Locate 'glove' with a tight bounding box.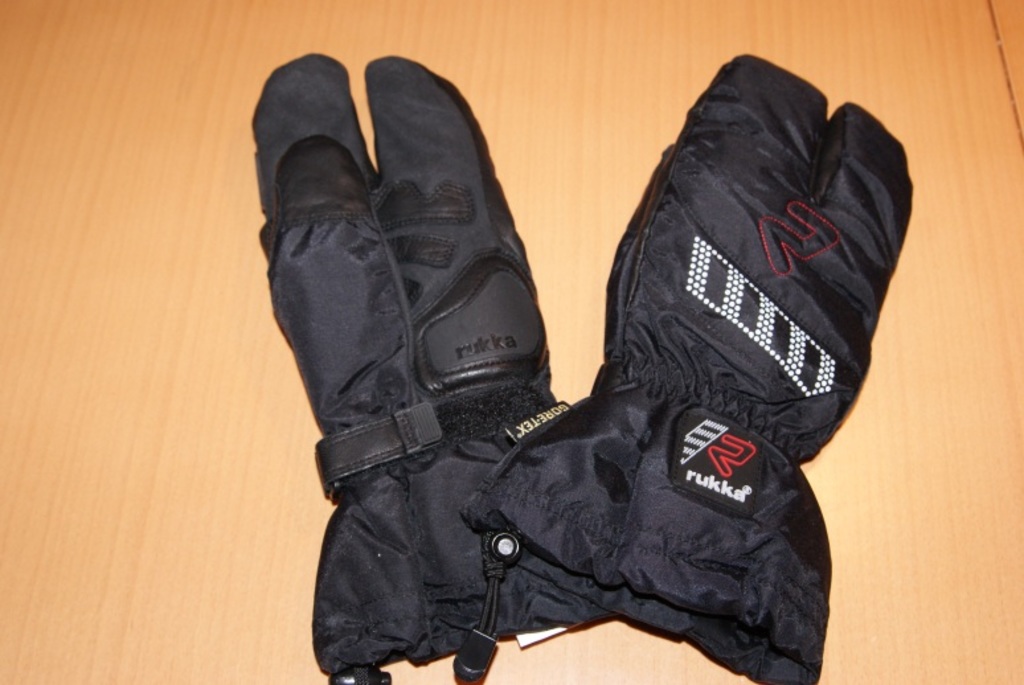
pyautogui.locateOnScreen(450, 56, 913, 684).
